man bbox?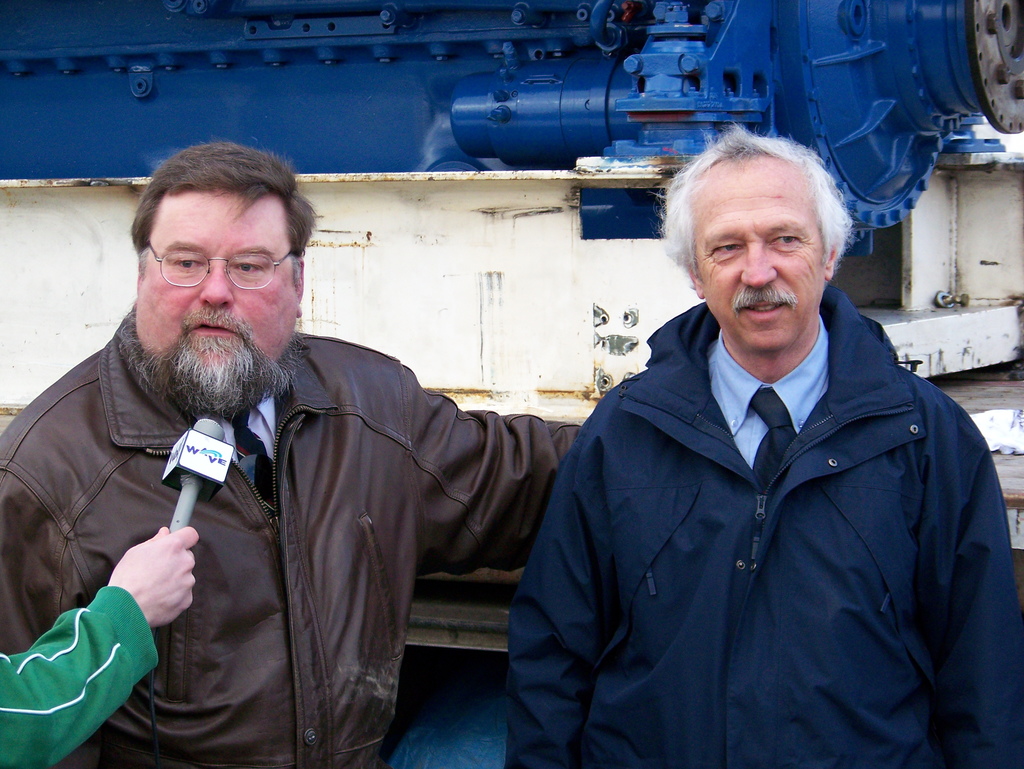
select_region(43, 166, 622, 761)
